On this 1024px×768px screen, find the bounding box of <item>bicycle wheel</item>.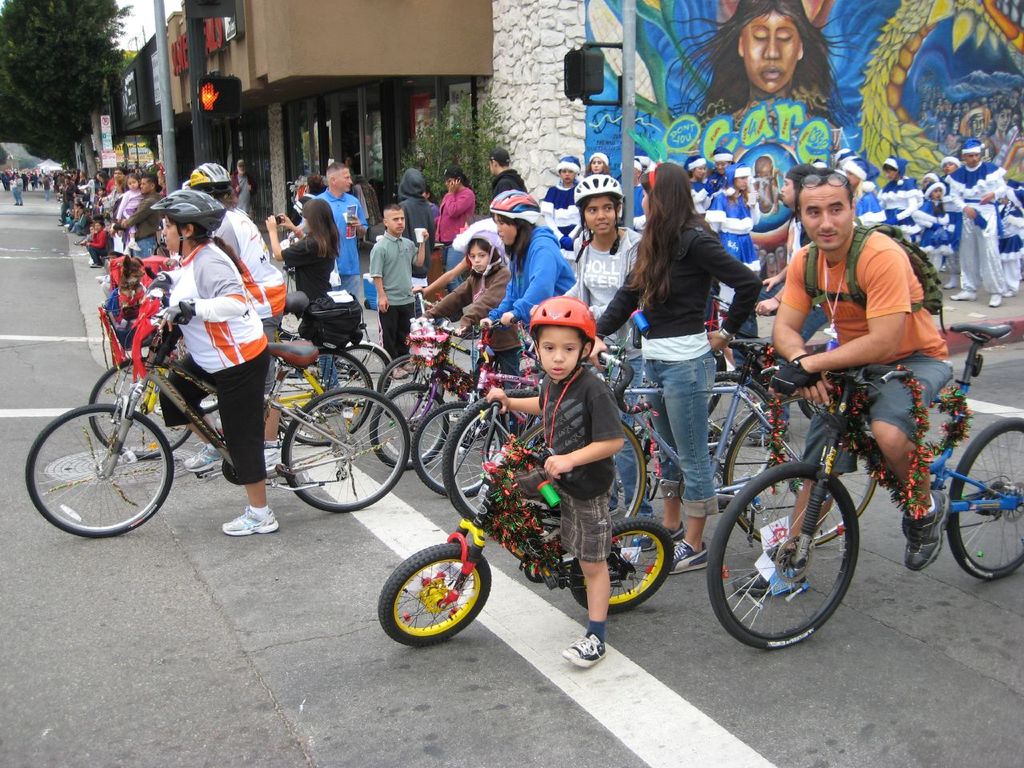
Bounding box: 88 357 194 462.
